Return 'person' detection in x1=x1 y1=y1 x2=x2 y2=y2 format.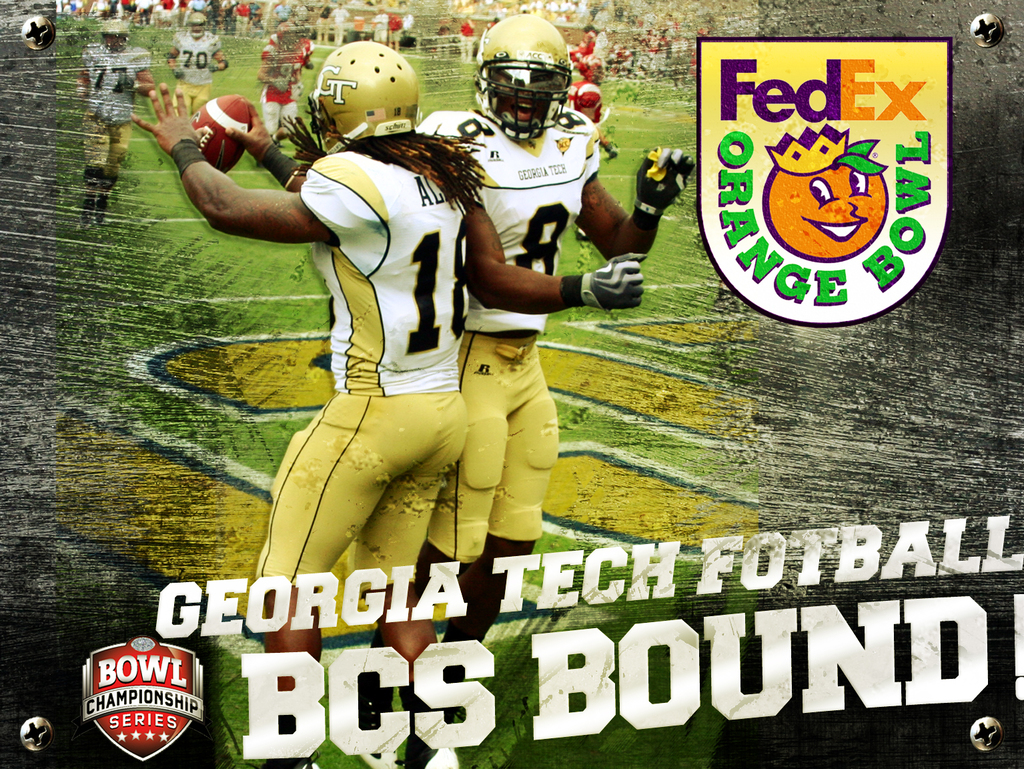
x1=565 y1=27 x2=618 y2=160.
